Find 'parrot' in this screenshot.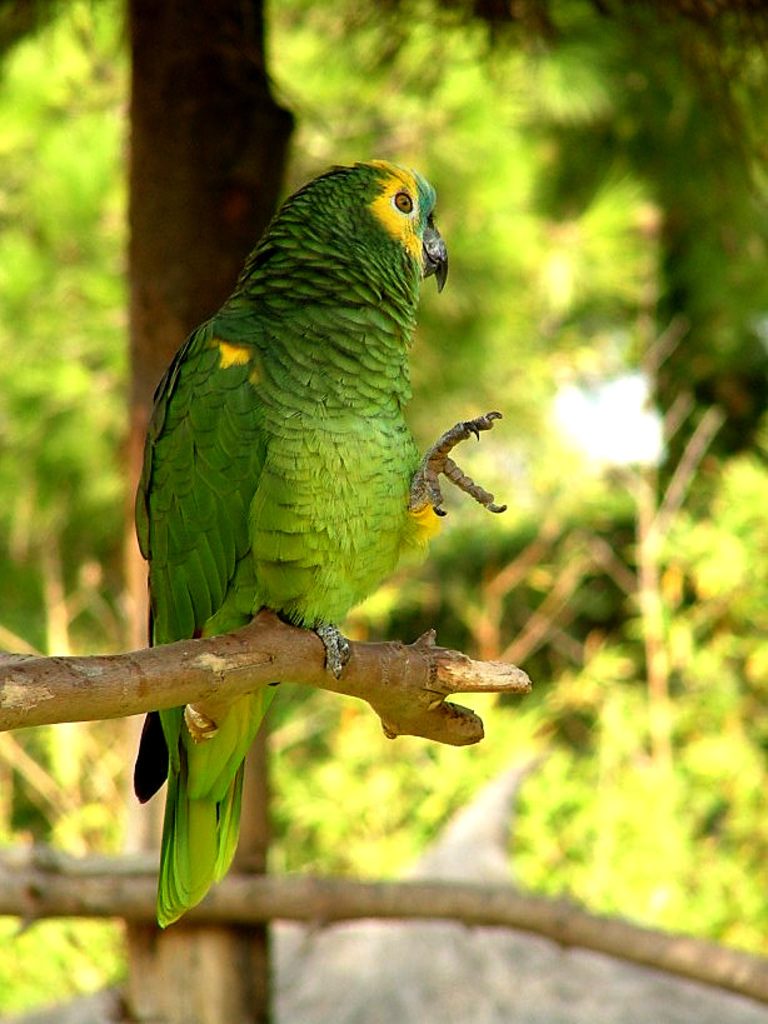
The bounding box for 'parrot' is [left=130, top=156, right=450, bottom=926].
